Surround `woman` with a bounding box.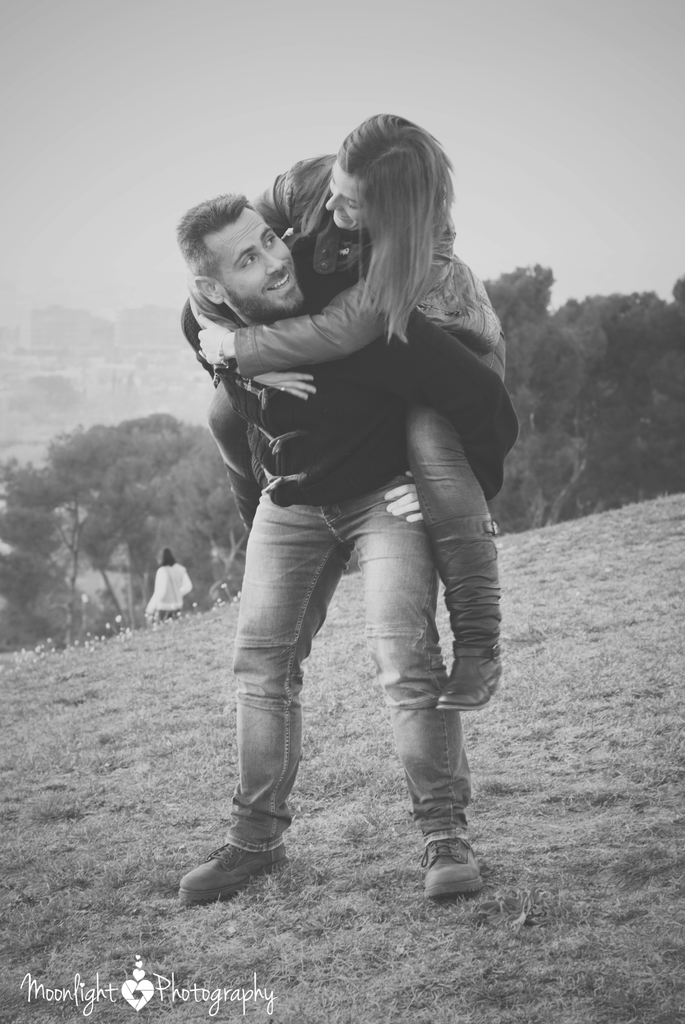
x1=149, y1=547, x2=189, y2=617.
